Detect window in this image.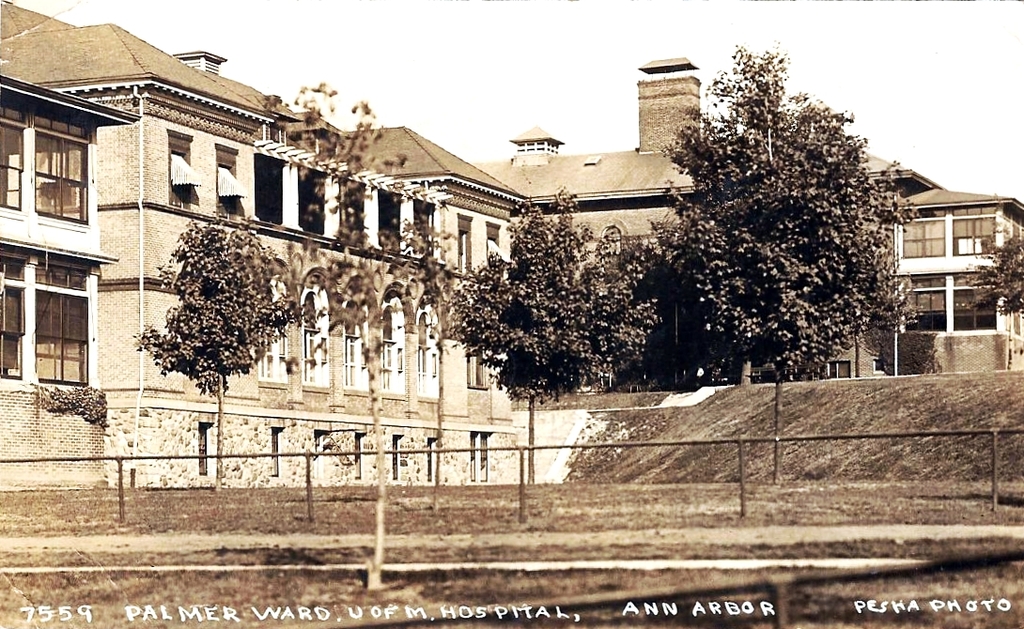
Detection: detection(483, 222, 503, 257).
